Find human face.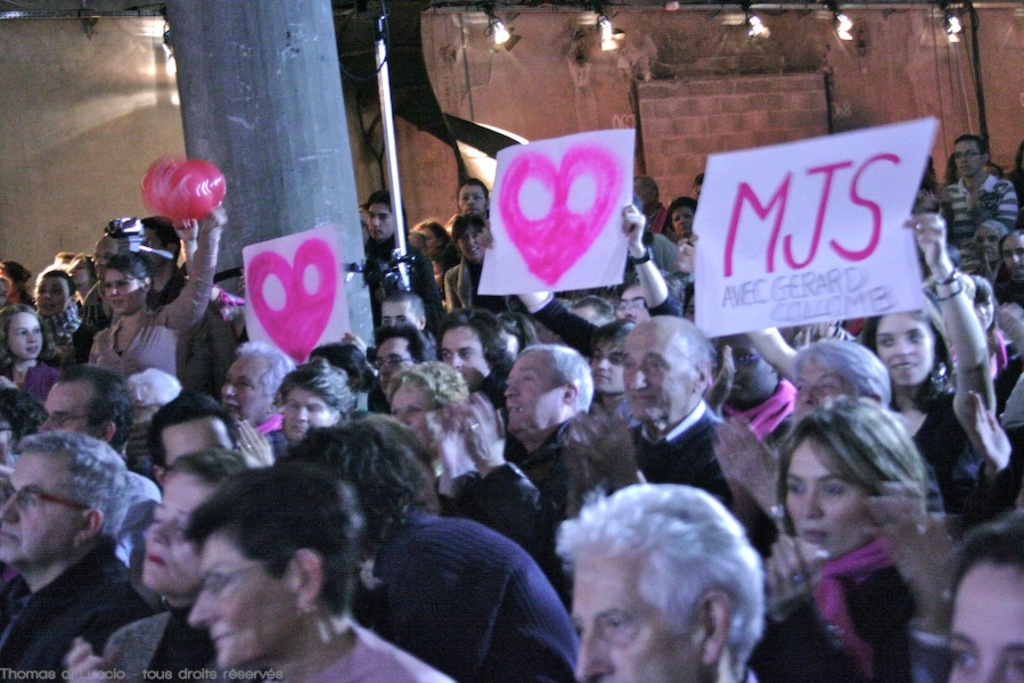
bbox=(502, 343, 566, 447).
